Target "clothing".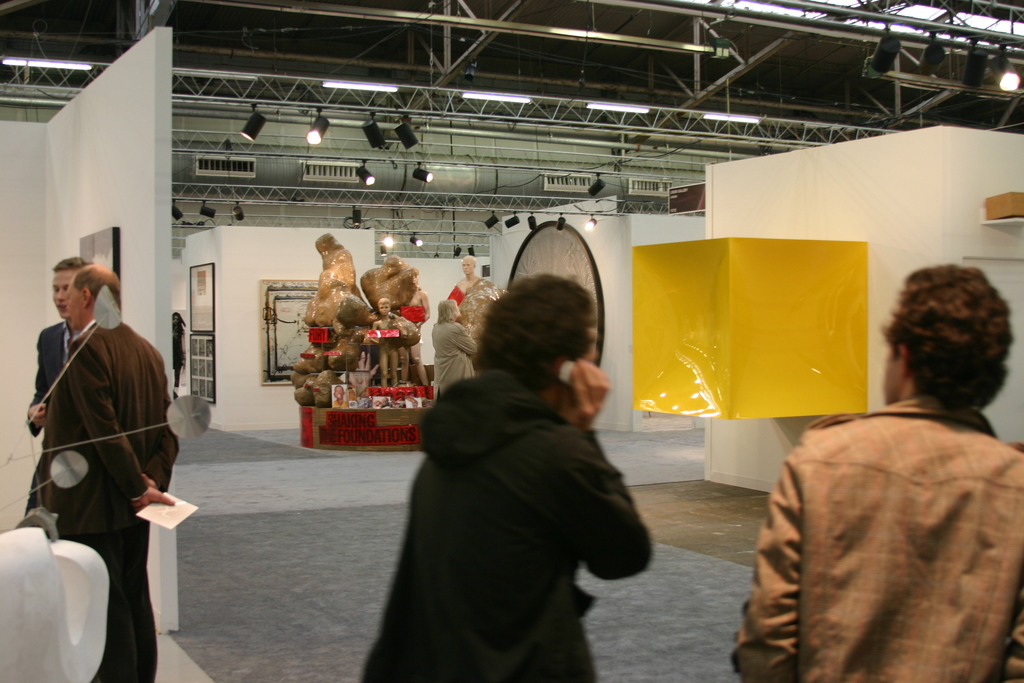
Target region: <region>448, 285, 467, 308</region>.
